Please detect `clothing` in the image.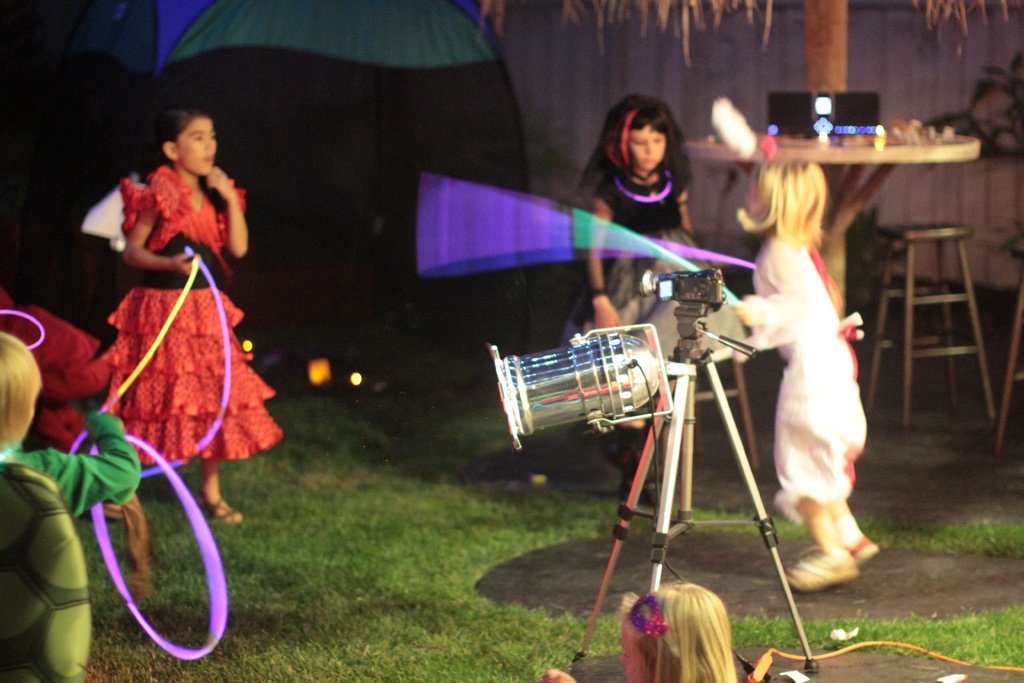
[728, 238, 868, 510].
